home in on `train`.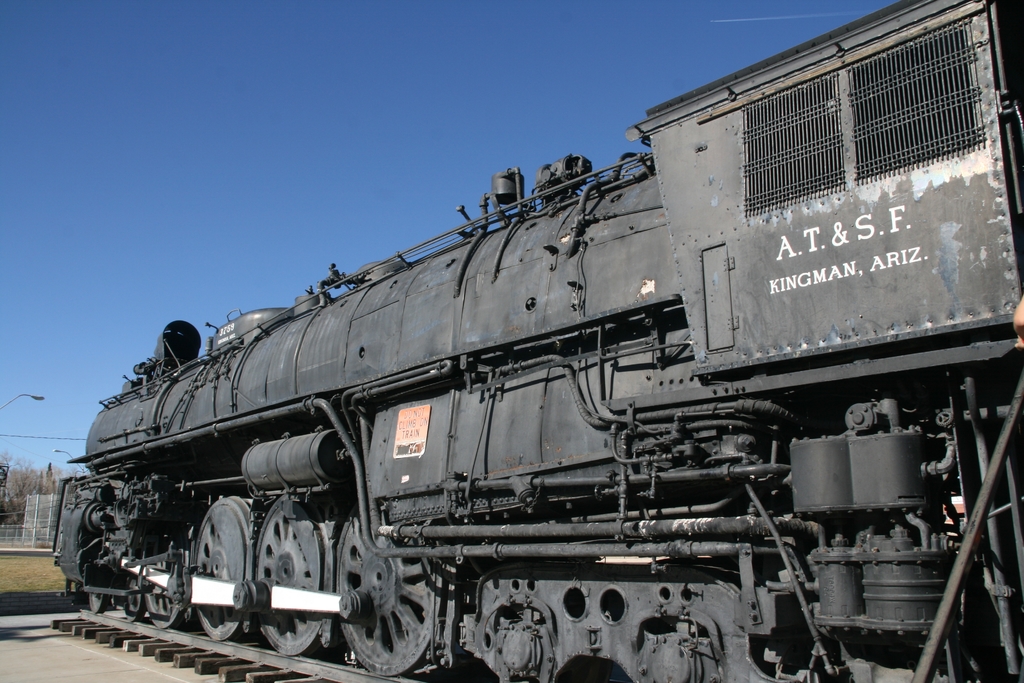
Homed in at <region>52, 0, 1023, 682</region>.
